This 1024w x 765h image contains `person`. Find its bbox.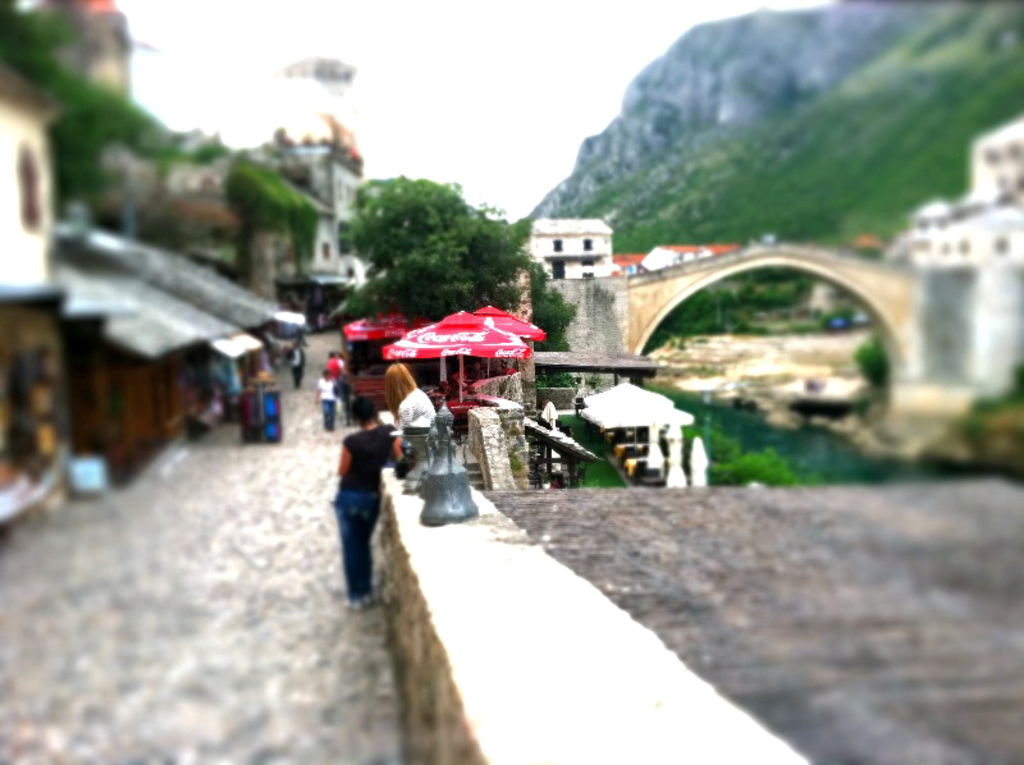
(326, 395, 410, 610).
